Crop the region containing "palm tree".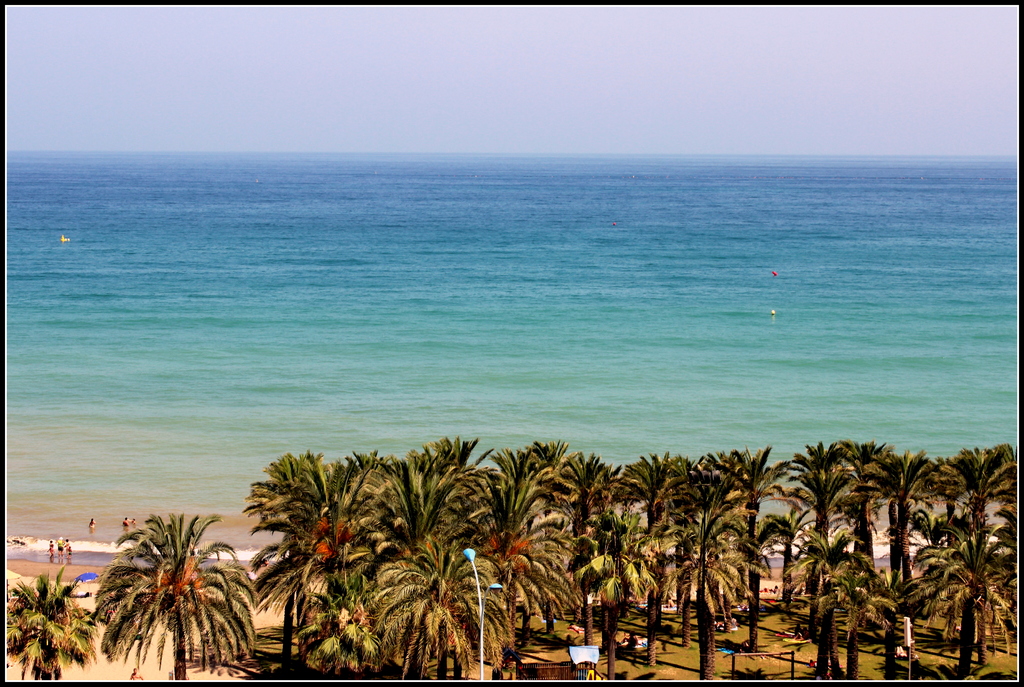
Crop region: {"x1": 75, "y1": 524, "x2": 250, "y2": 675}.
